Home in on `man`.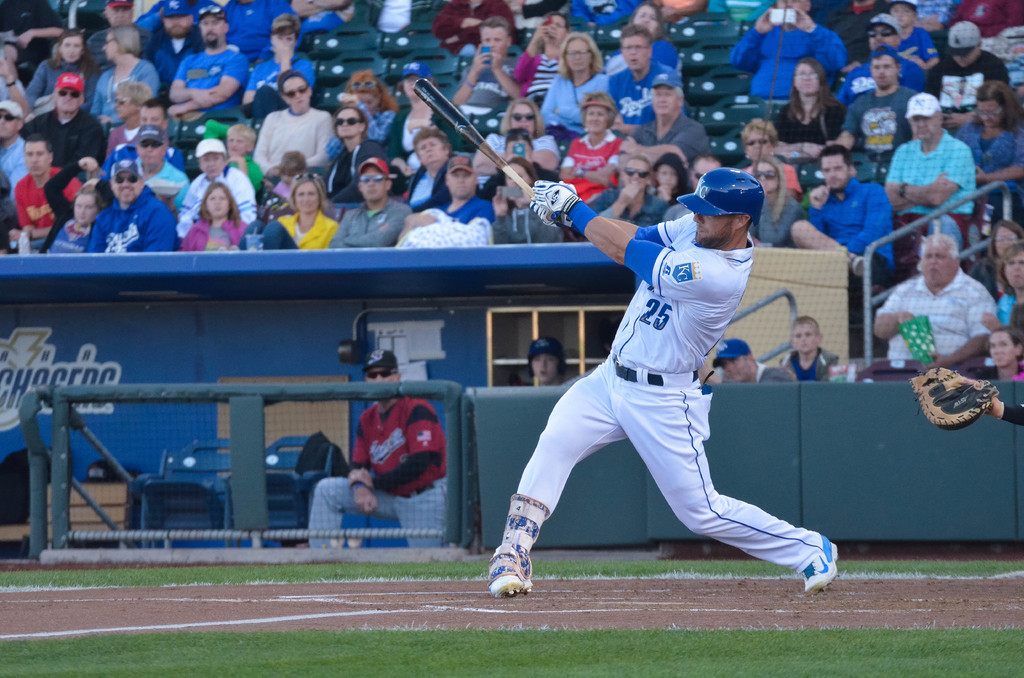
Homed in at Rect(132, 122, 190, 192).
